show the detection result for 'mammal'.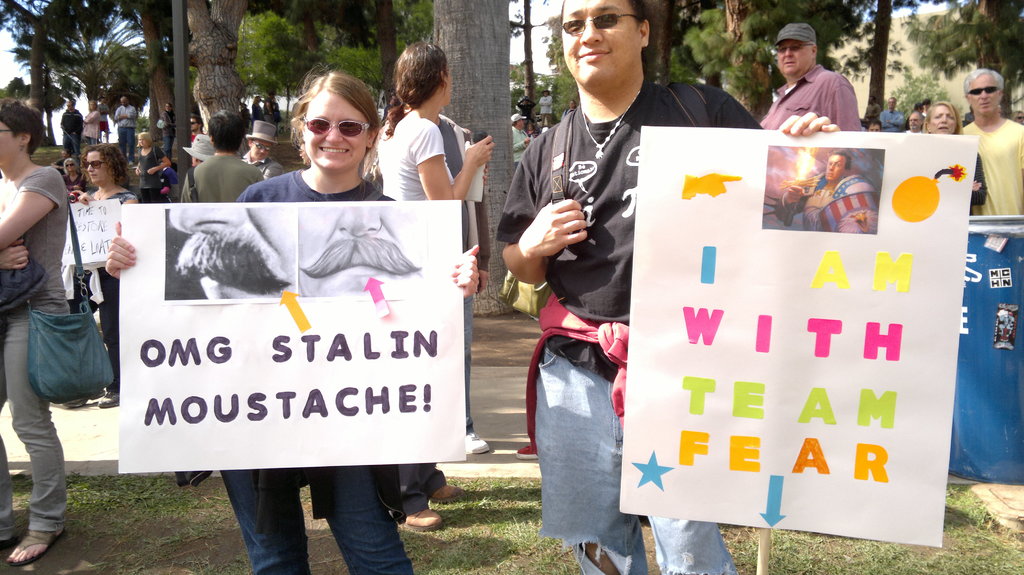
[left=511, top=111, right=530, bottom=165].
